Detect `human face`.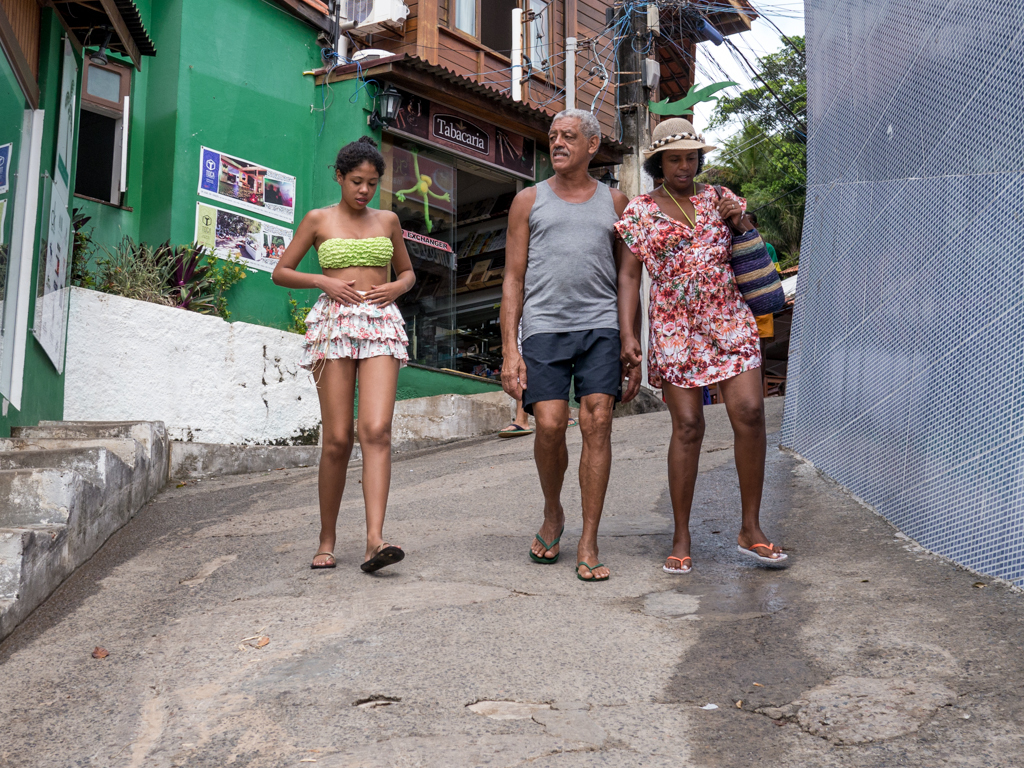
Detected at [left=666, top=154, right=698, bottom=194].
